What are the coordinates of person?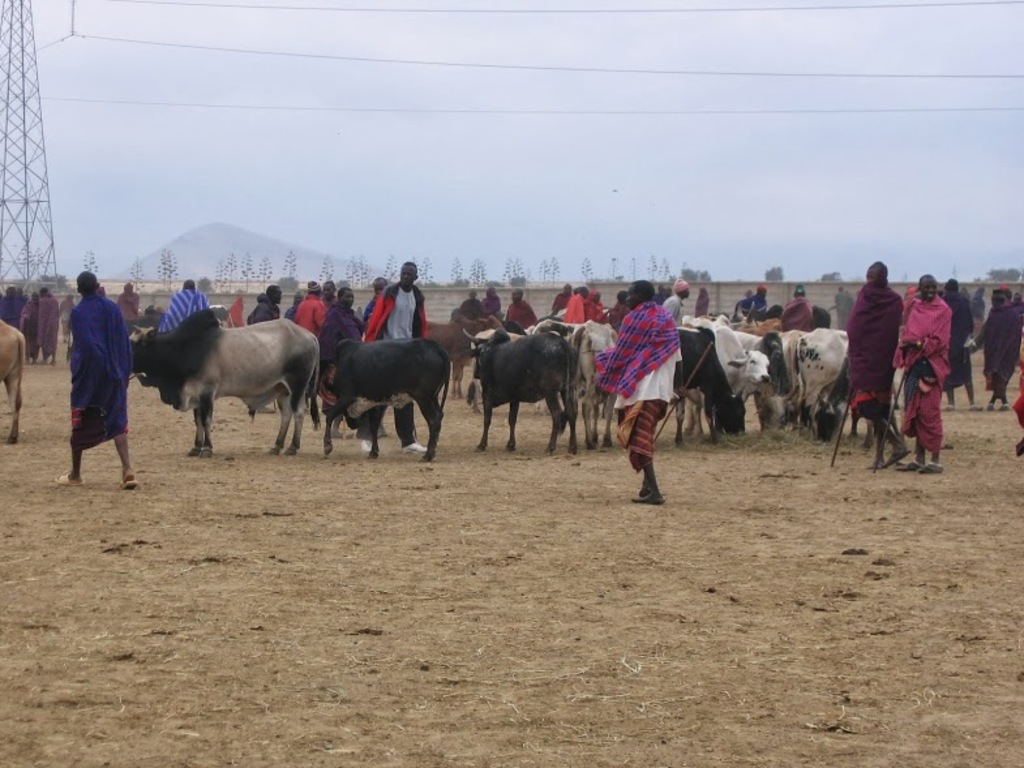
367/265/424/463.
